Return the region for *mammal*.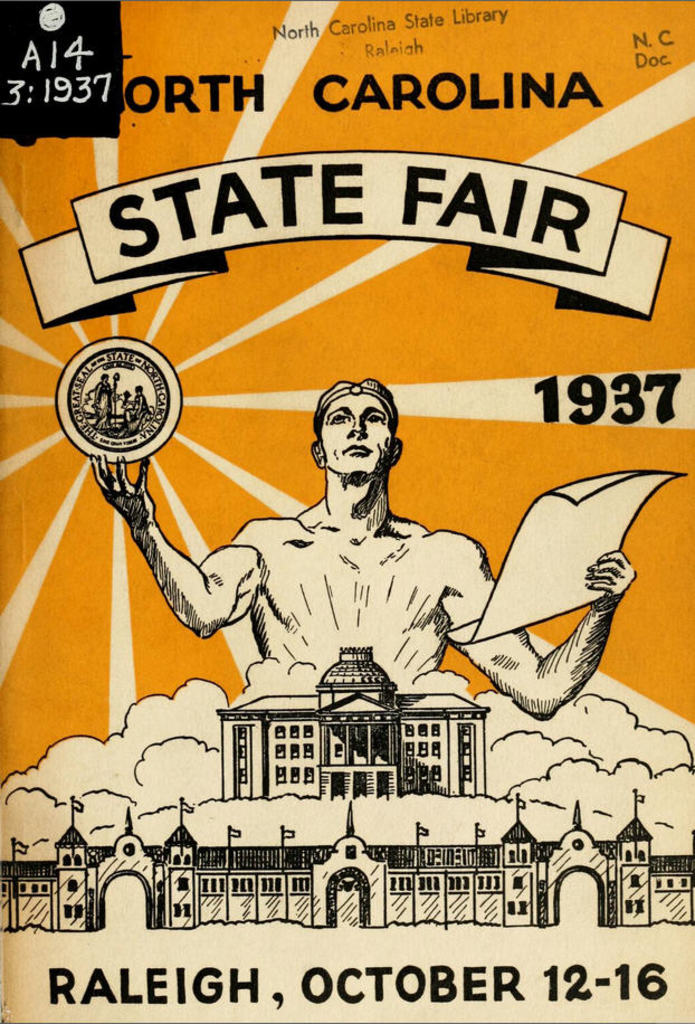
(95,382,635,721).
